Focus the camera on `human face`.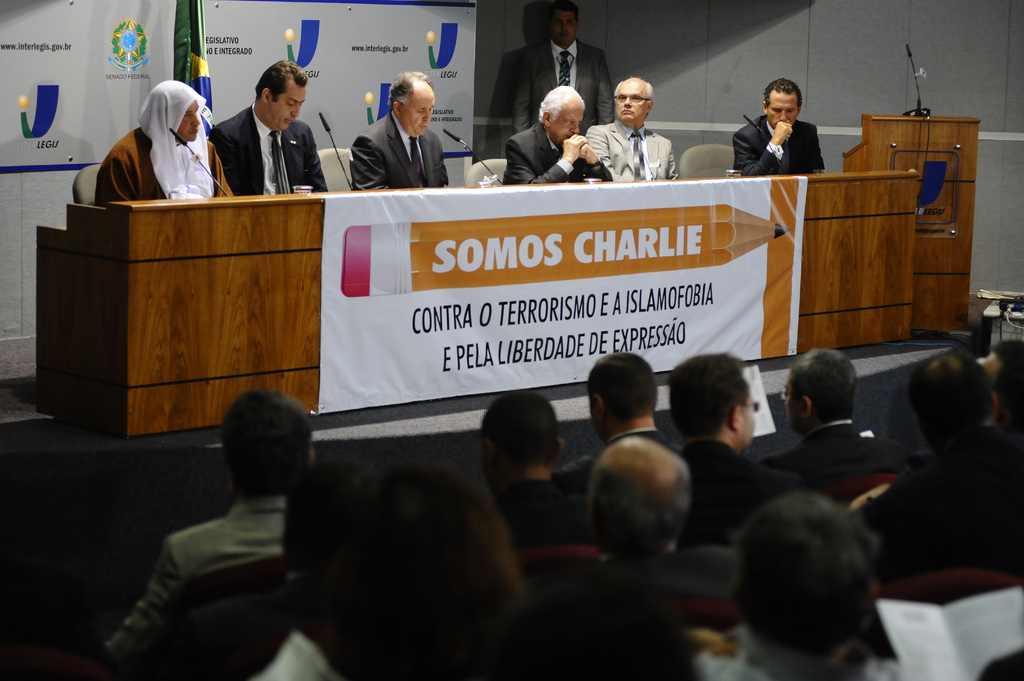
Focus region: x1=270 y1=87 x2=307 y2=132.
